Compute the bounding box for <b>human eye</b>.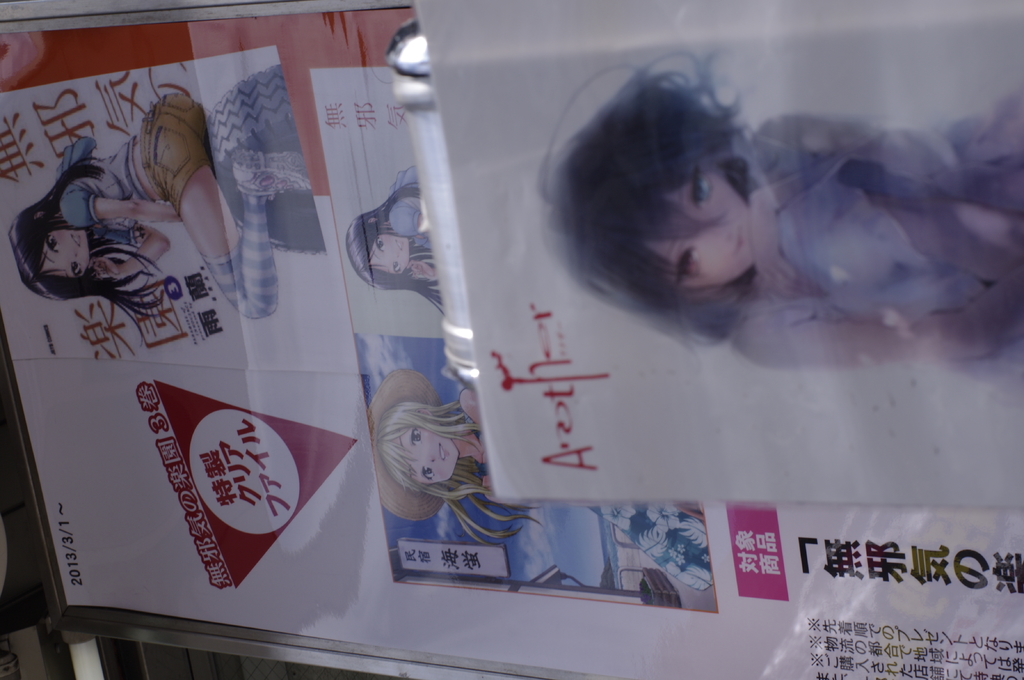
68 258 83 280.
